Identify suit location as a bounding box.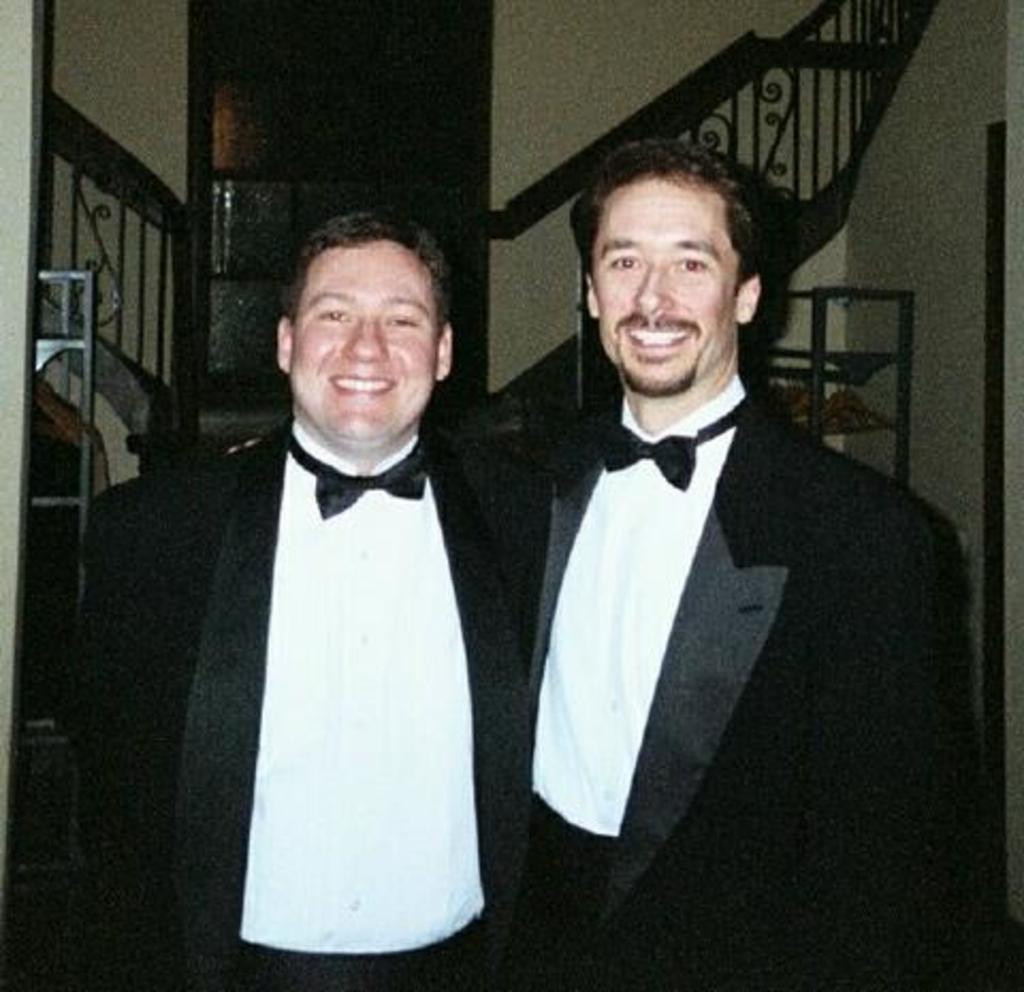
[x1=499, y1=198, x2=939, y2=981].
